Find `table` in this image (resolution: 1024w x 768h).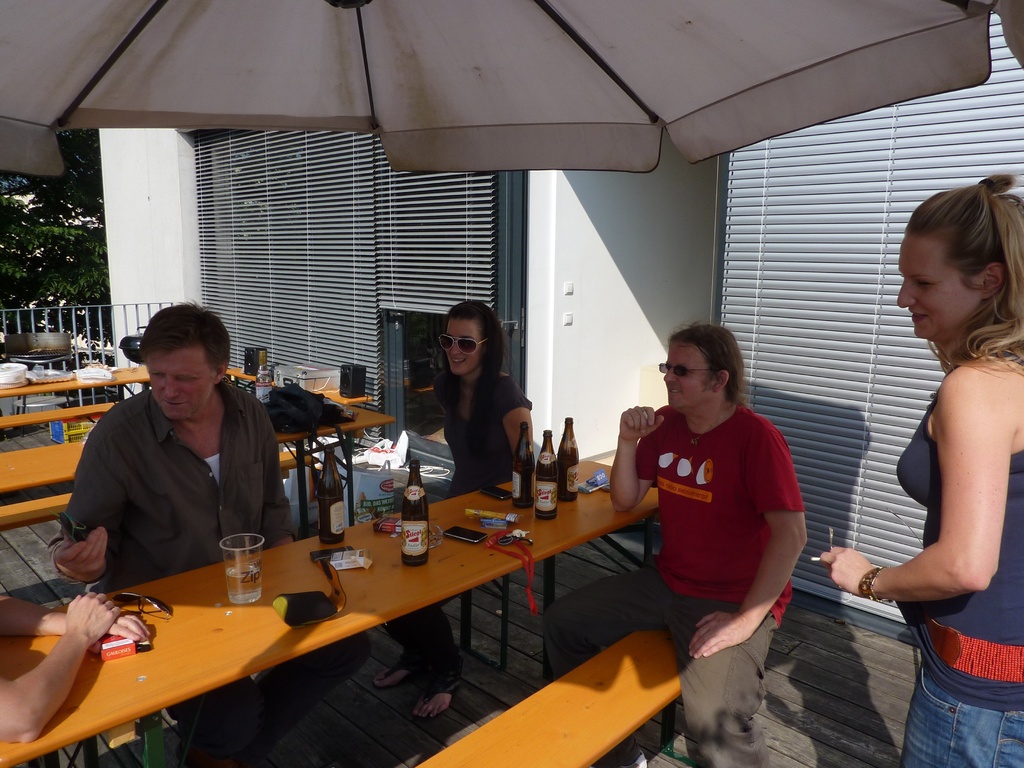
Rect(0, 392, 388, 539).
